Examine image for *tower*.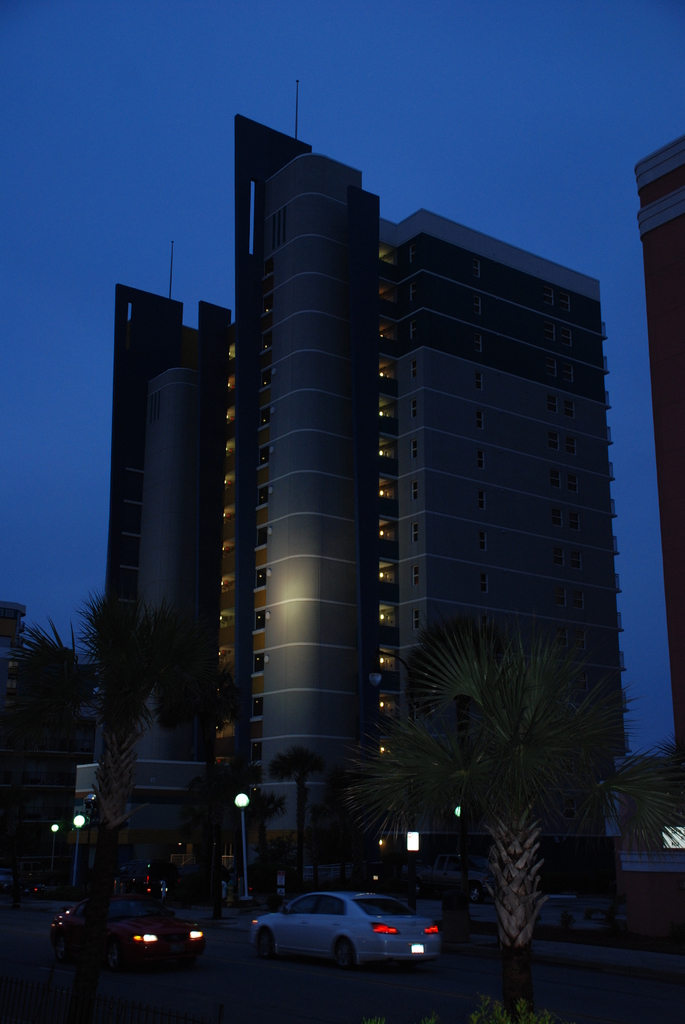
Examination result: (left=14, top=48, right=658, bottom=938).
